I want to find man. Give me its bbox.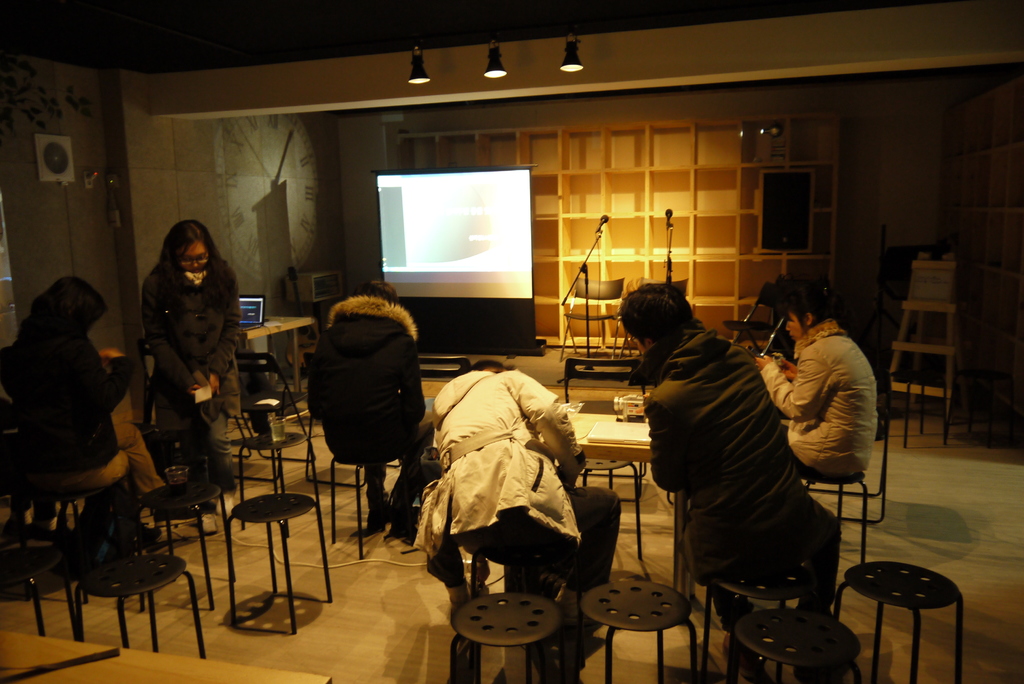
left=652, top=272, right=879, bottom=657.
